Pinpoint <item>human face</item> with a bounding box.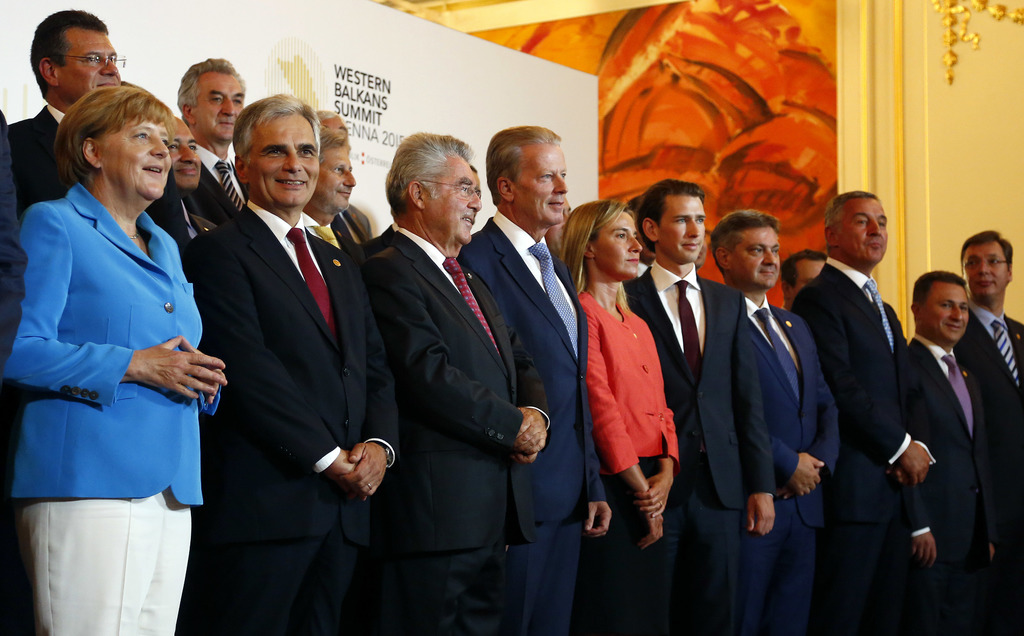
box(163, 117, 202, 189).
